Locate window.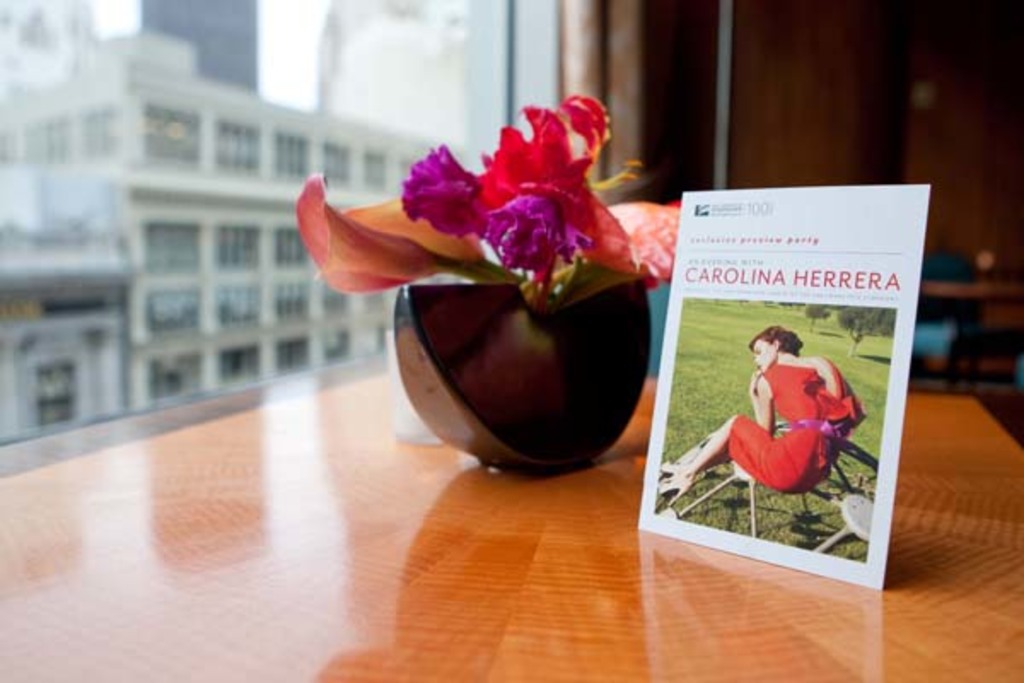
Bounding box: (x1=82, y1=108, x2=113, y2=164).
